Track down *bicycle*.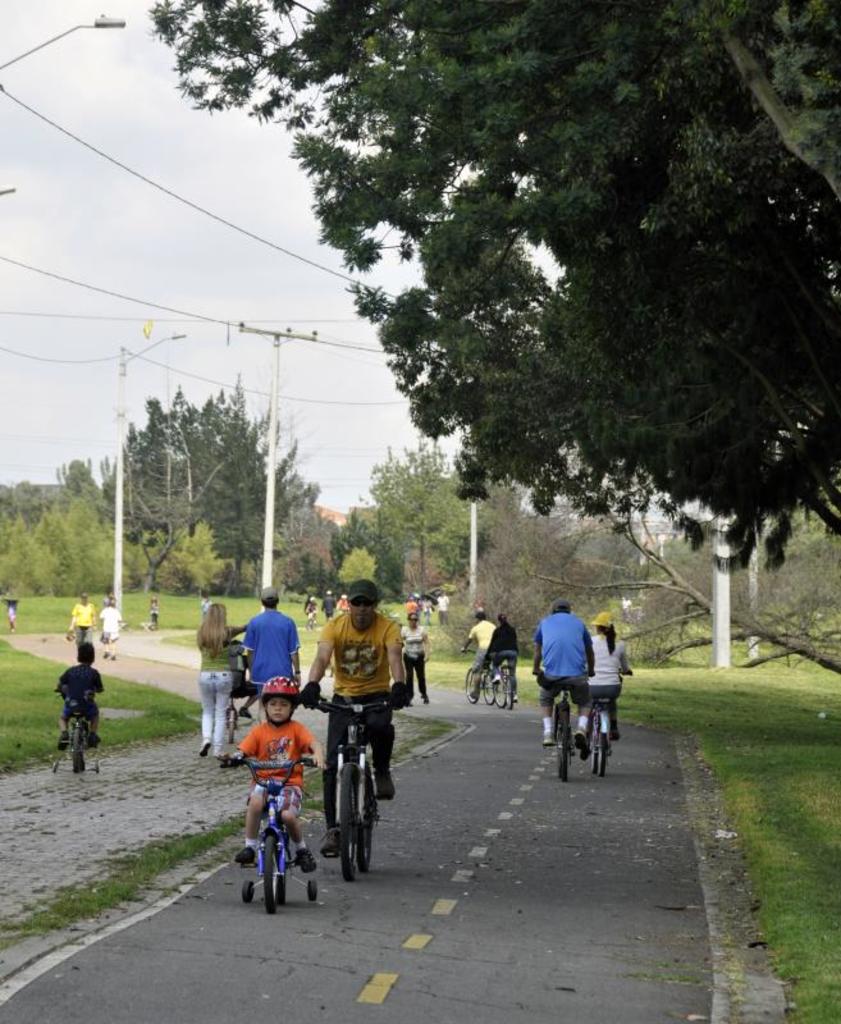
Tracked to [x1=483, y1=658, x2=521, y2=714].
